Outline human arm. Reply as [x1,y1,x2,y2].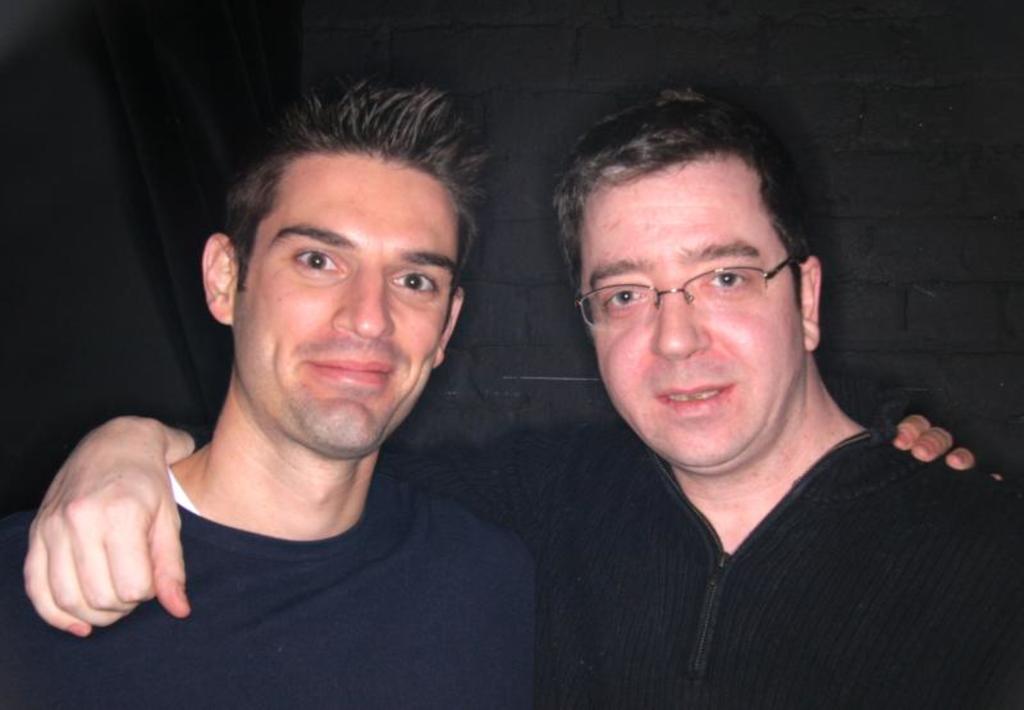
[12,397,224,679].
